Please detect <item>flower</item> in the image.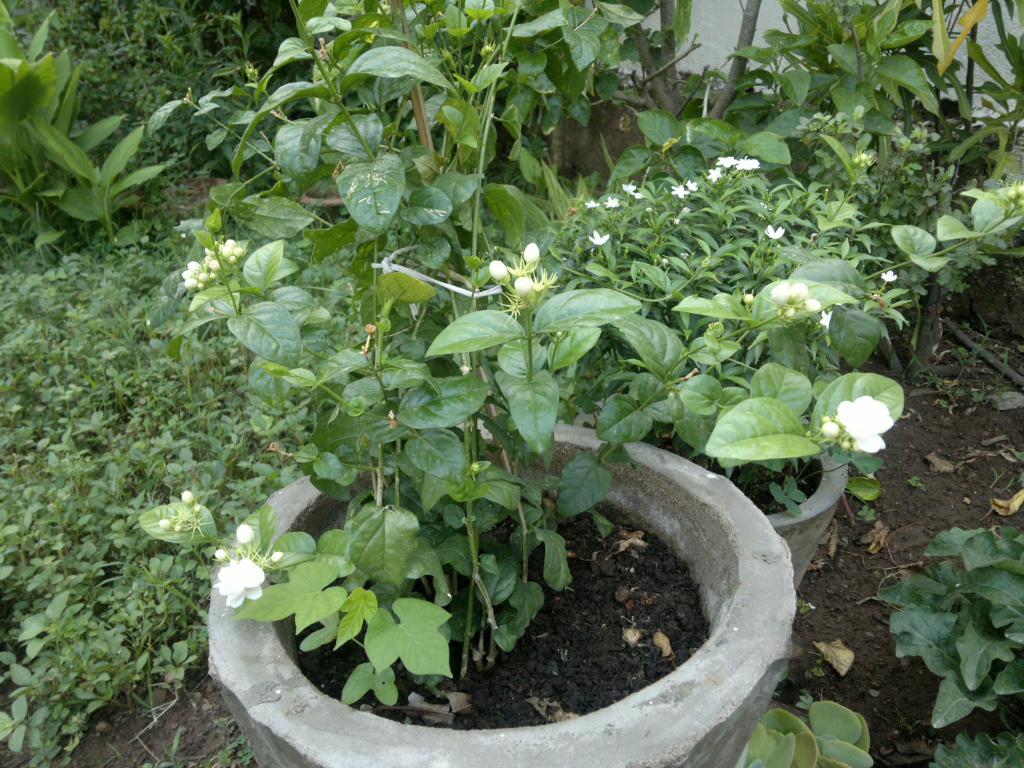
766/227/789/241.
